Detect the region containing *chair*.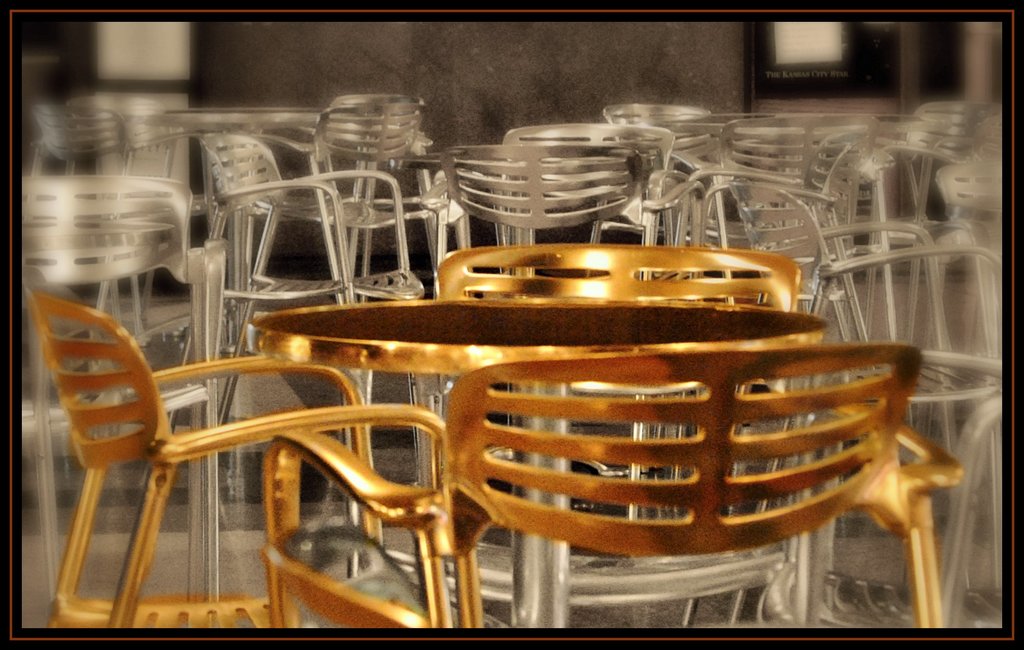
252, 96, 426, 286.
